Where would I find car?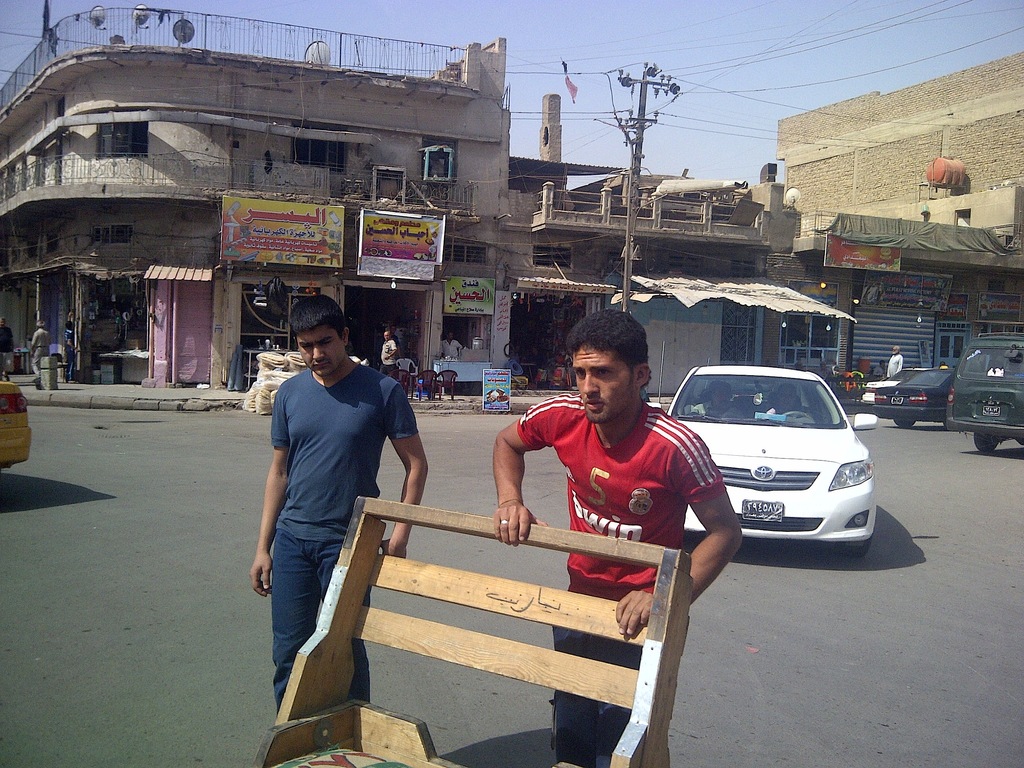
At (943,332,1023,452).
